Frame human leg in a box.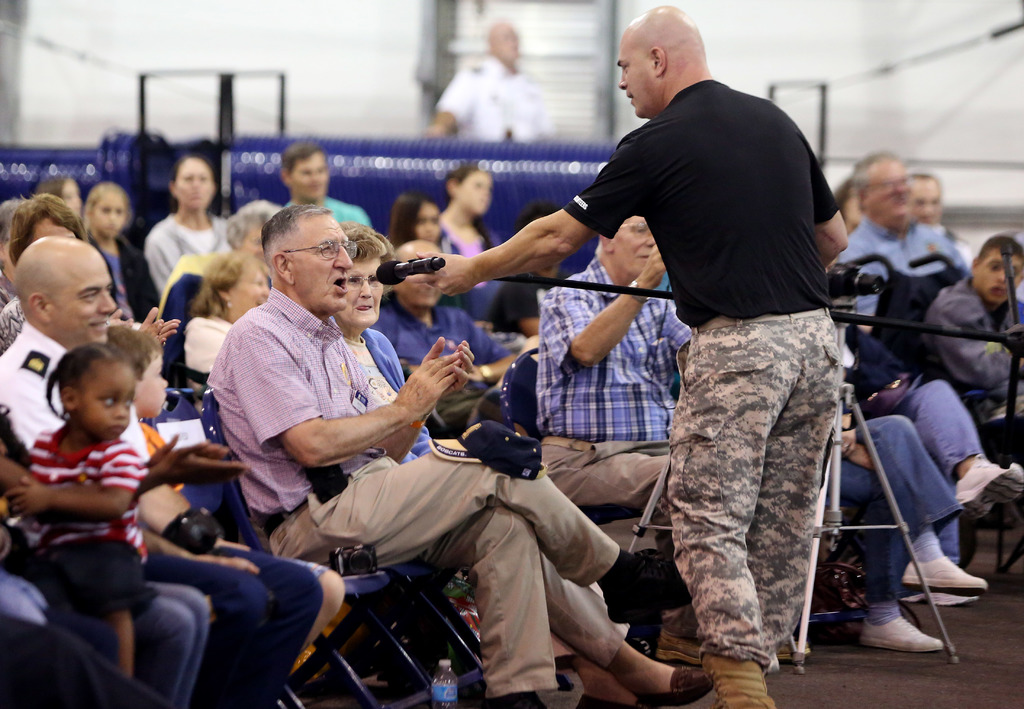
x1=893 y1=373 x2=1023 y2=521.
